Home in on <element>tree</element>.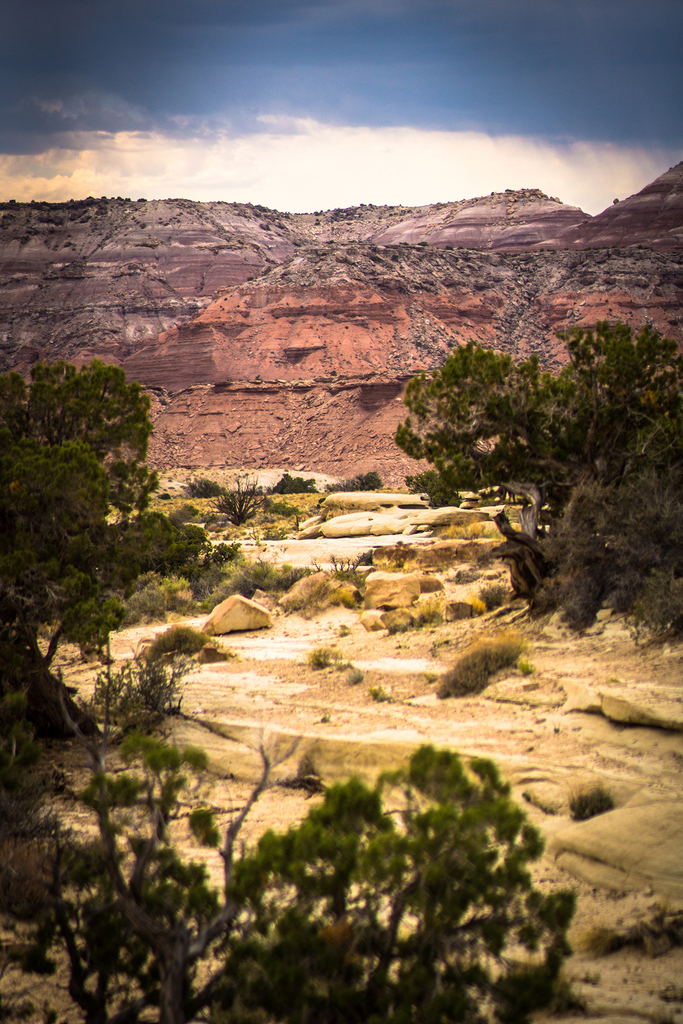
Homed in at rect(40, 634, 584, 1023).
